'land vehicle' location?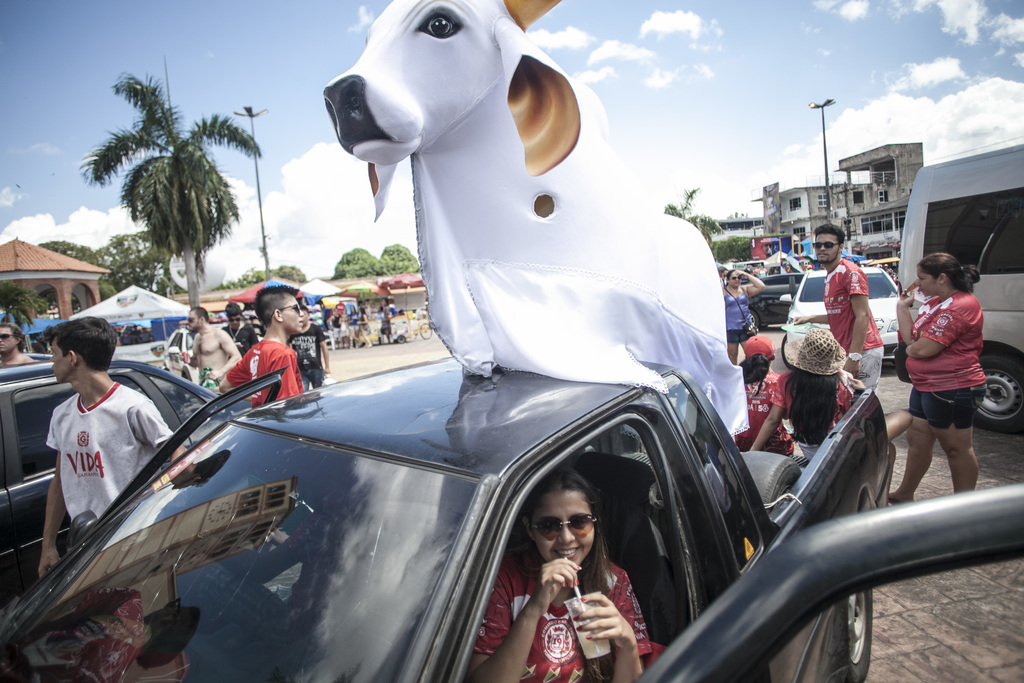
899 142 1023 434
